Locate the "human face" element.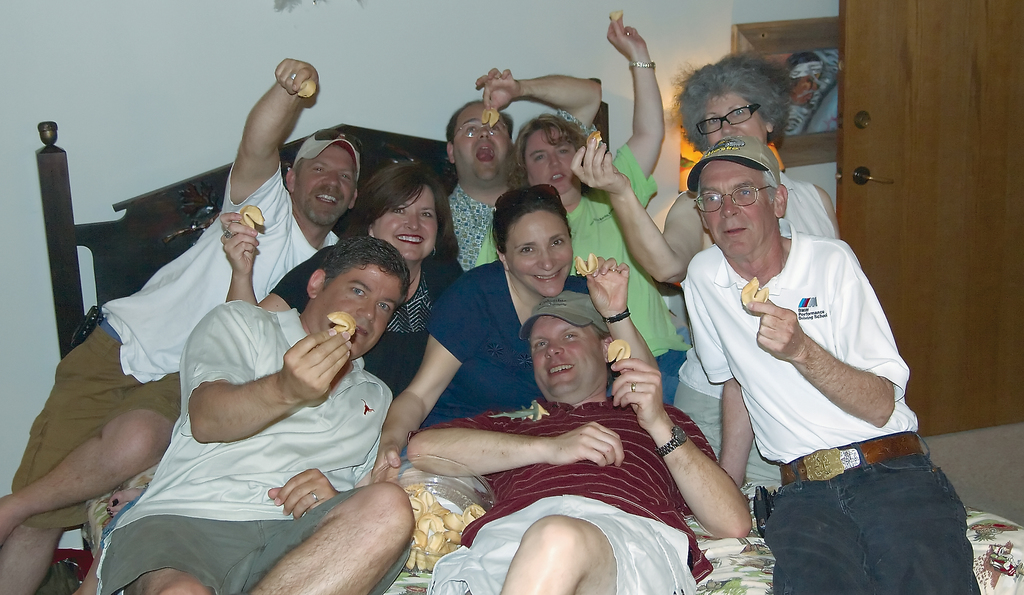
Element bbox: <box>294,149,356,225</box>.
